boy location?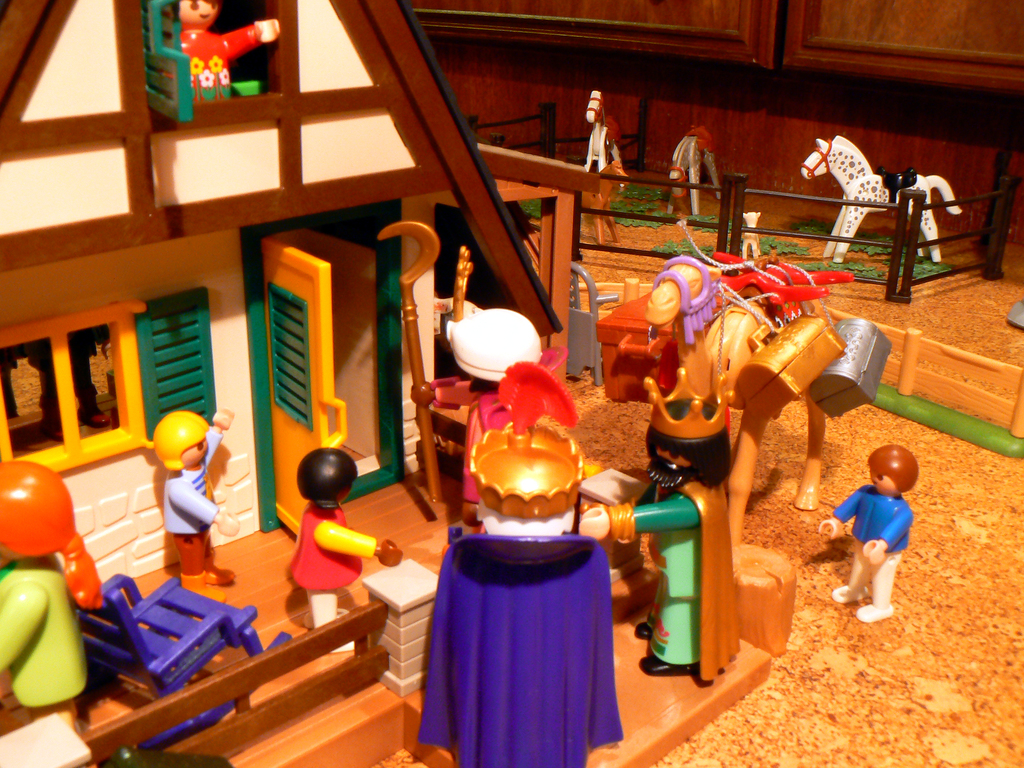
pyautogui.locateOnScreen(162, 0, 278, 104)
